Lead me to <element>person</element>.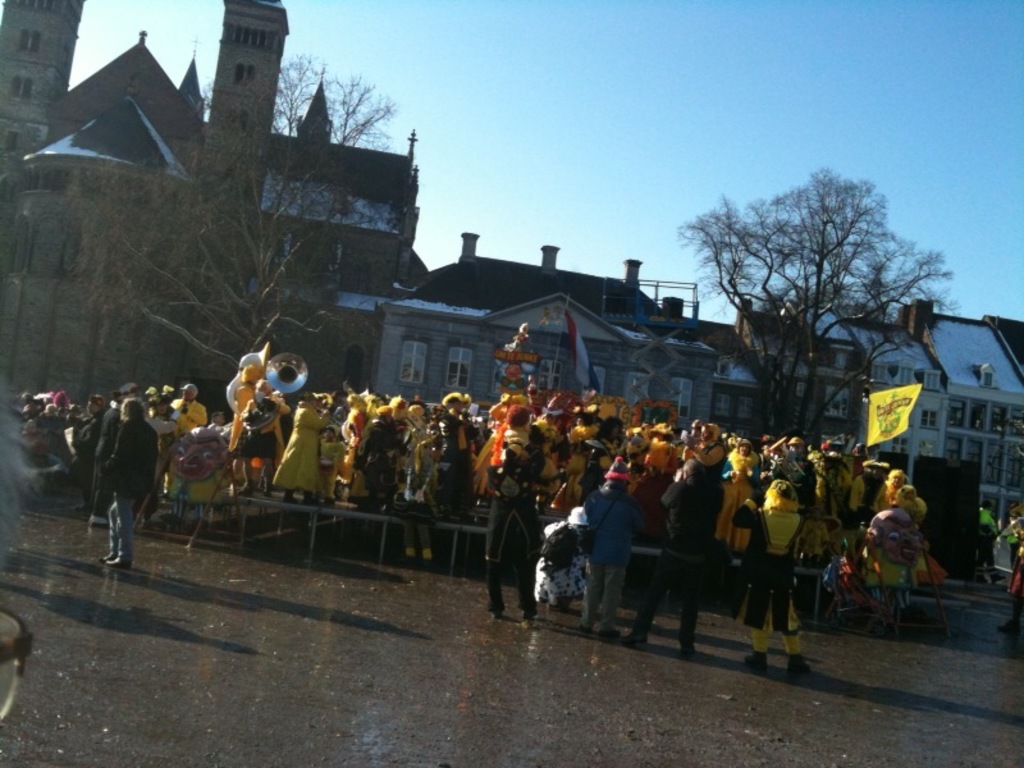
Lead to [874, 466, 913, 515].
